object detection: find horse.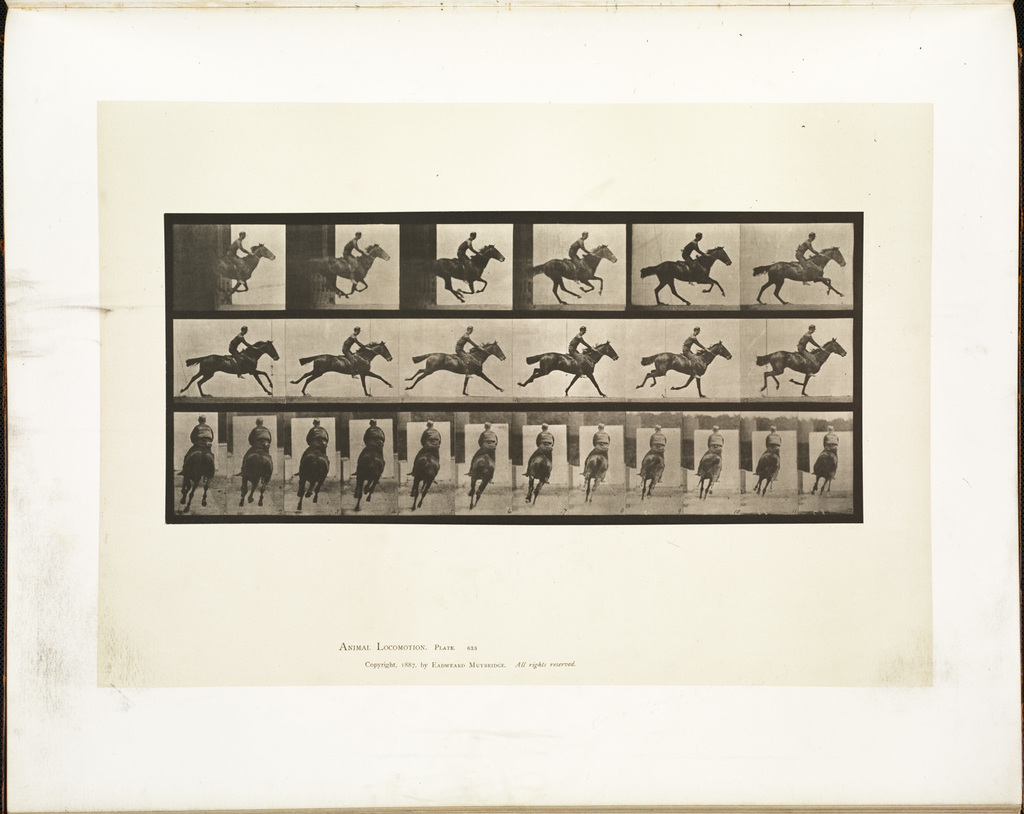
{"x1": 177, "y1": 449, "x2": 217, "y2": 516}.
